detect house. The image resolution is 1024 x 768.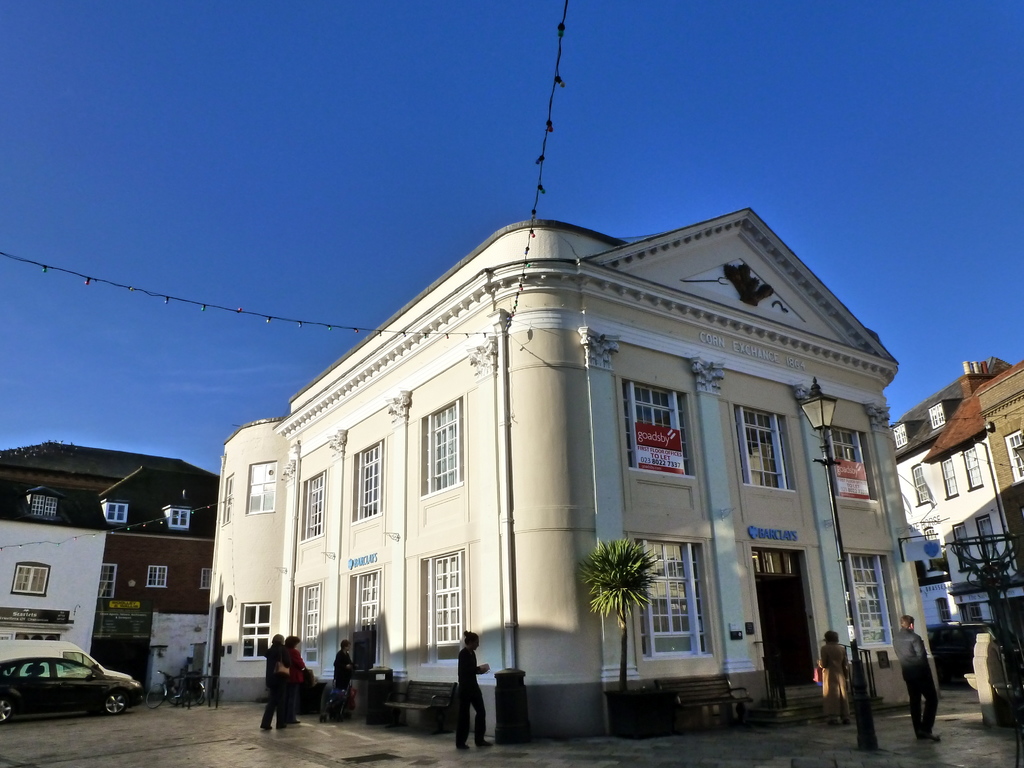
bbox=(216, 205, 945, 746).
